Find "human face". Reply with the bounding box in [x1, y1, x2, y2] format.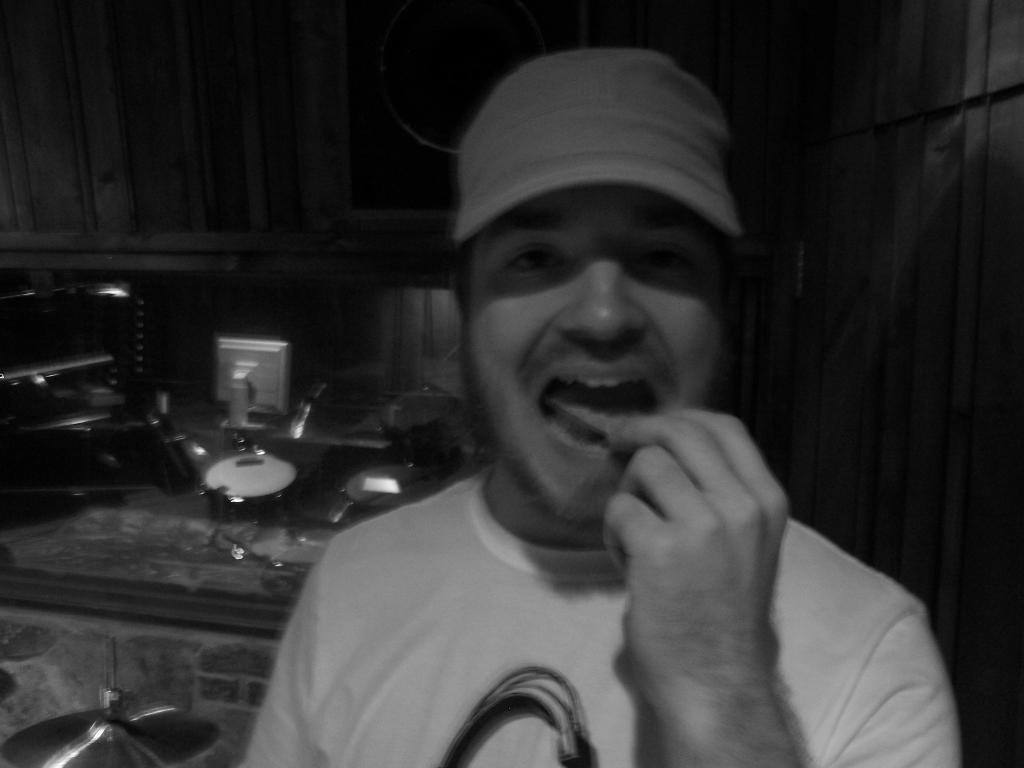
[471, 184, 726, 520].
